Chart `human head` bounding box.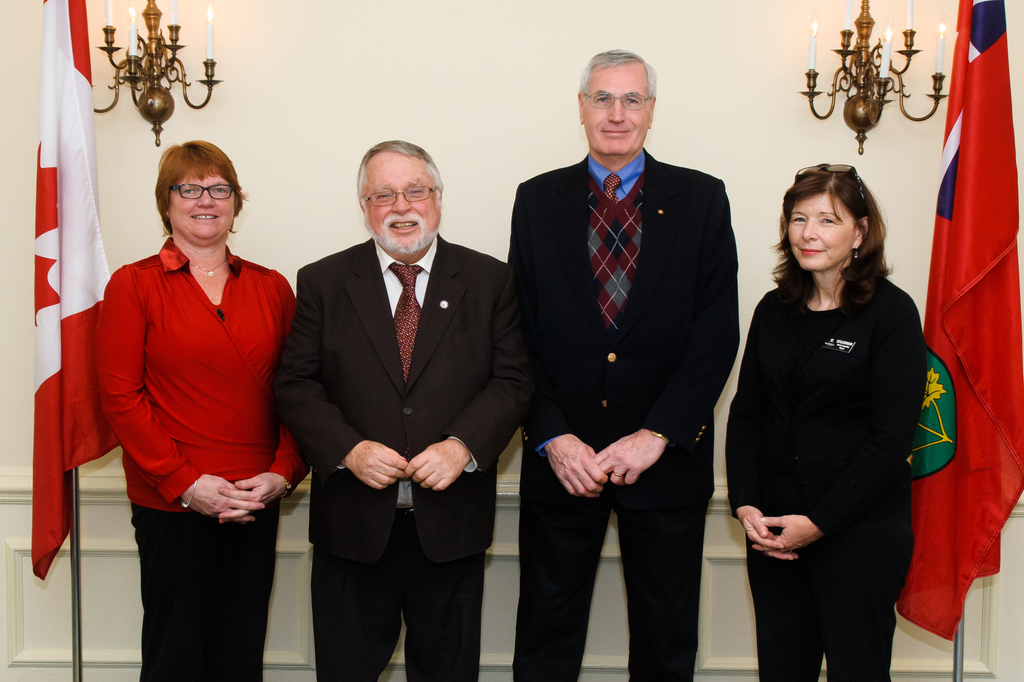
Charted: [x1=573, y1=51, x2=653, y2=153].
